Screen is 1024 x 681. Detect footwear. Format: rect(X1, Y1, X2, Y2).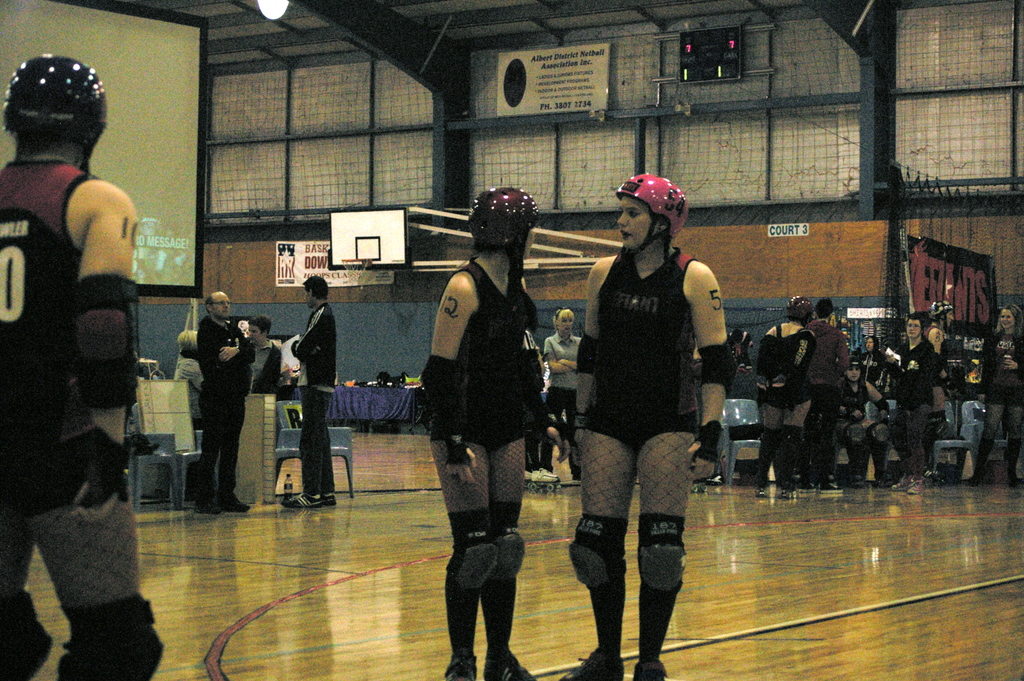
rect(525, 469, 533, 485).
